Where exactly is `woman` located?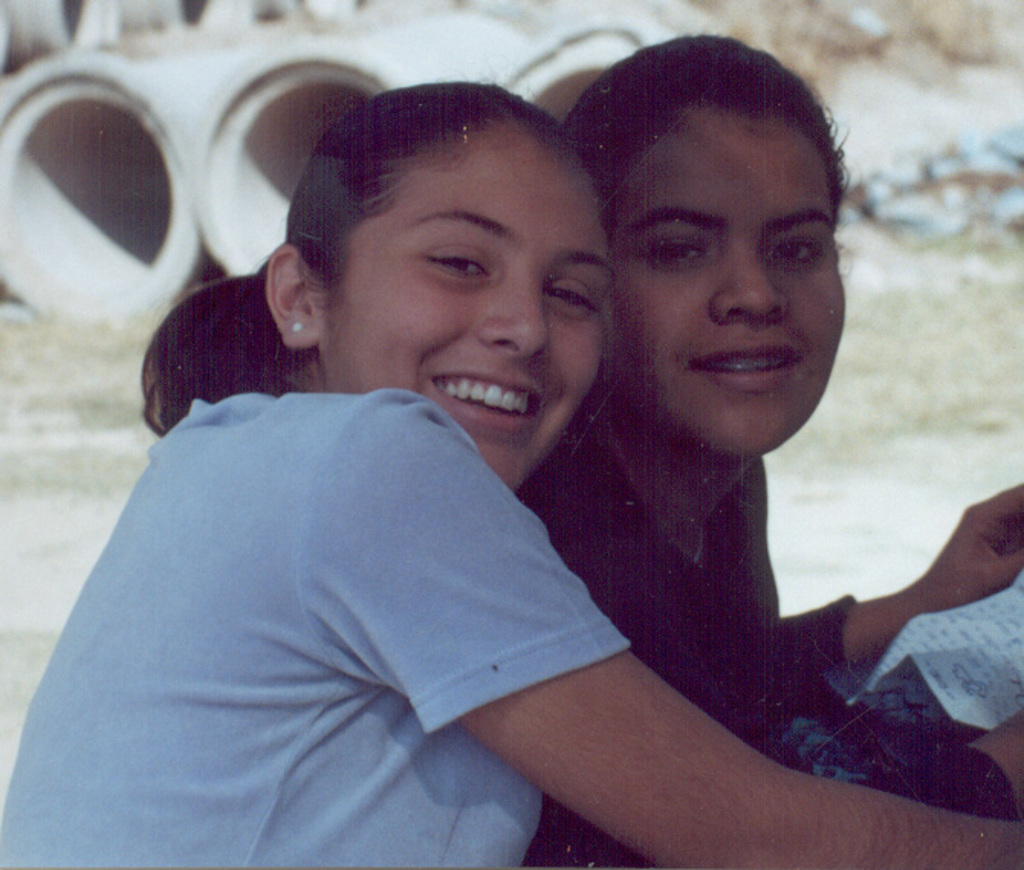
Its bounding box is <bbox>0, 80, 1019, 868</bbox>.
